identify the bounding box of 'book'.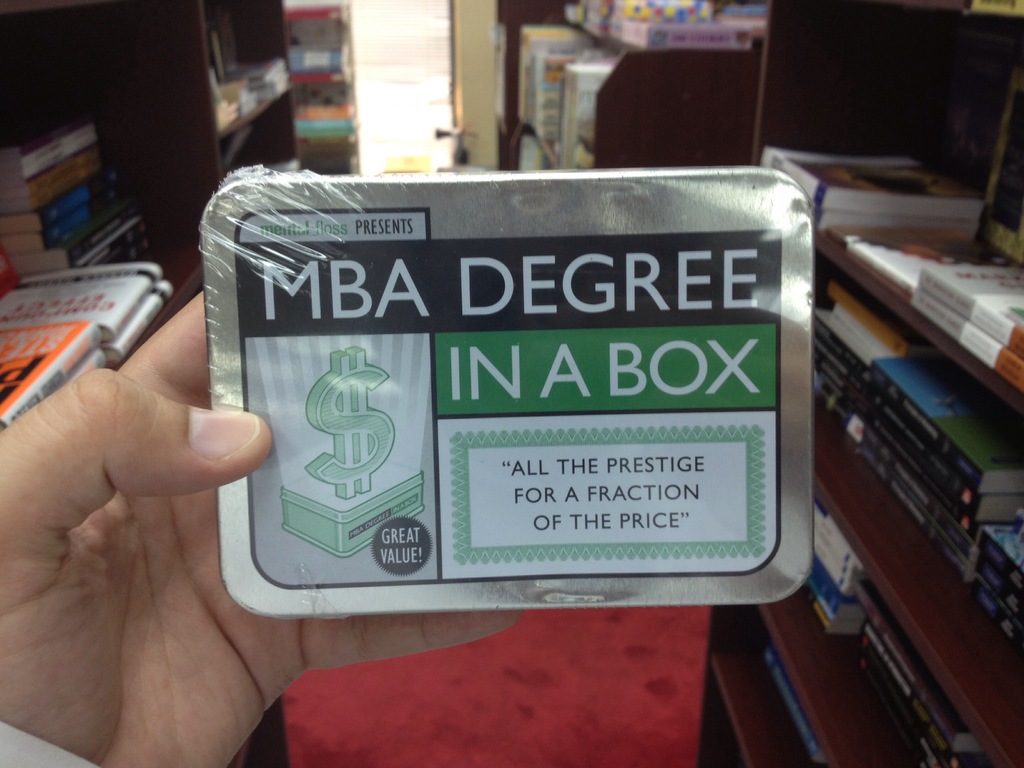
(x1=920, y1=252, x2=1013, y2=358).
